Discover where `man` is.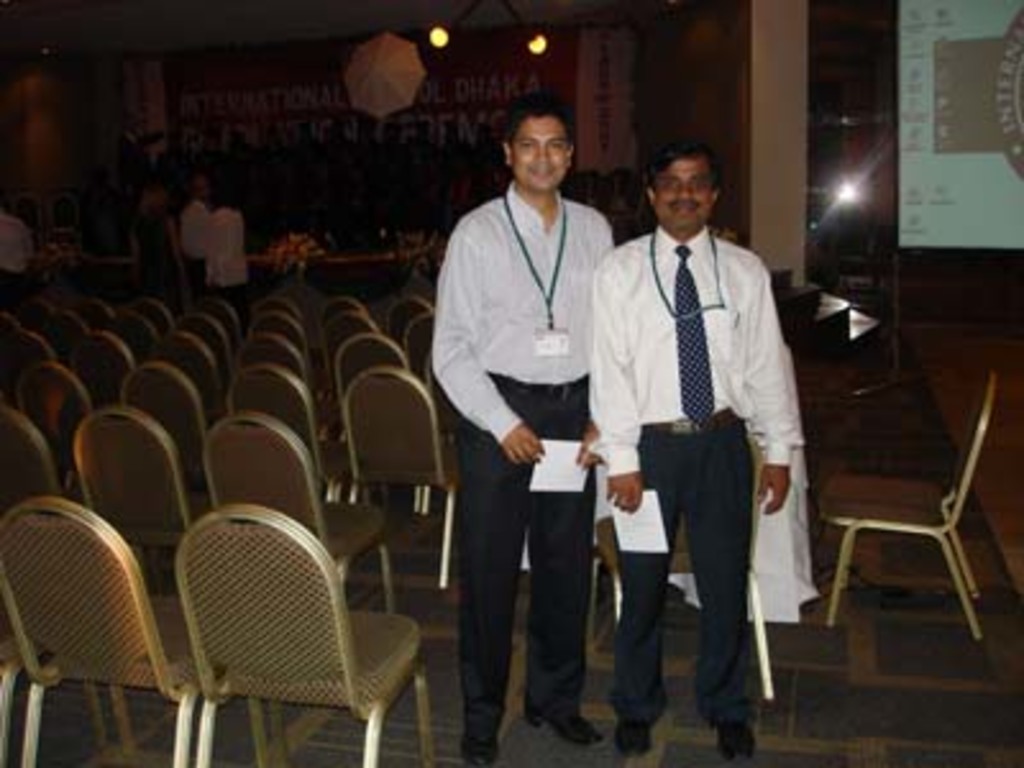
Discovered at rect(425, 105, 617, 765).
